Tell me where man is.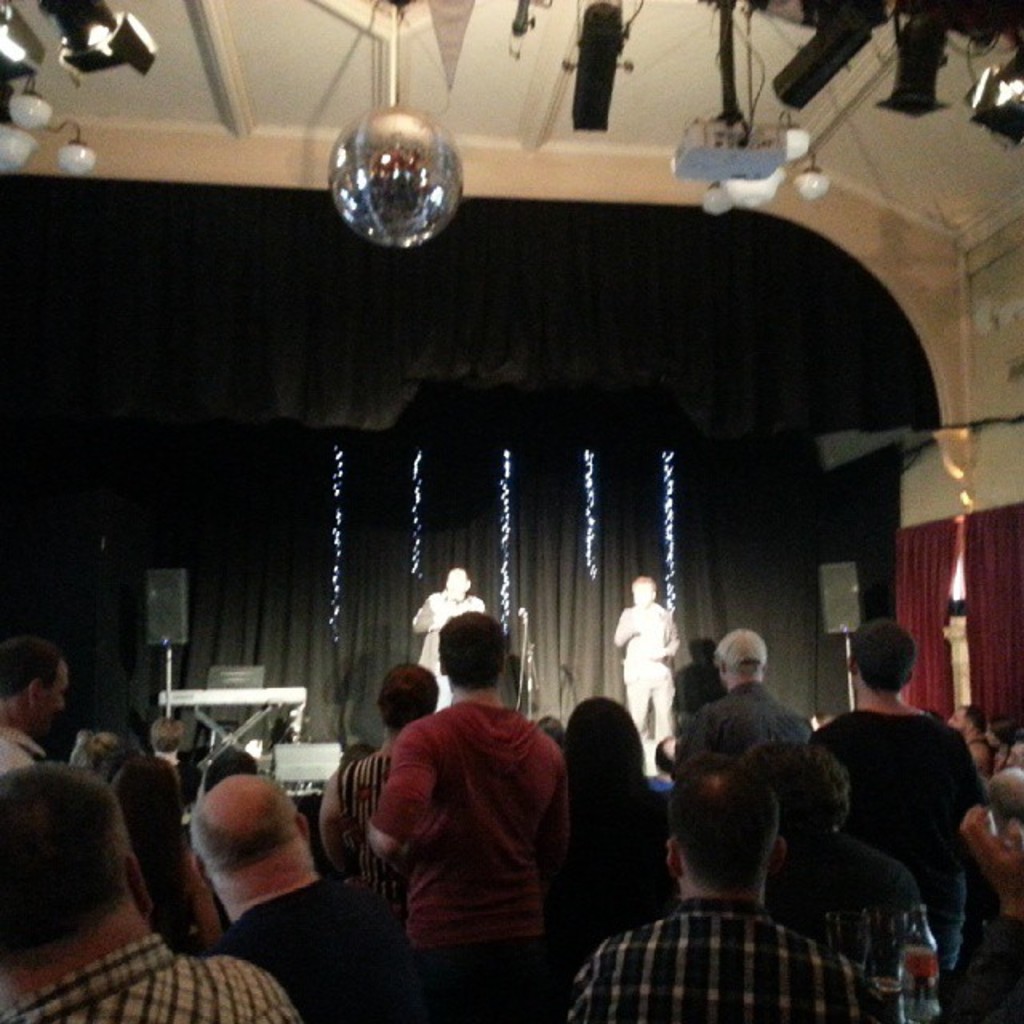
man is at bbox=[354, 618, 602, 1008].
